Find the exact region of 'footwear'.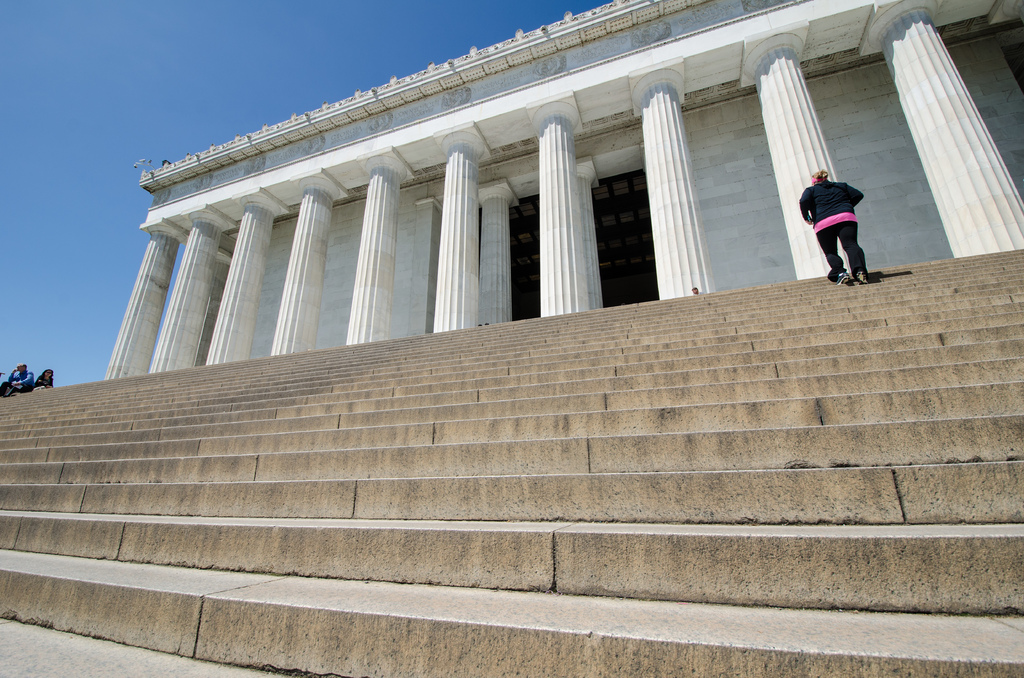
Exact region: 836/271/851/286.
